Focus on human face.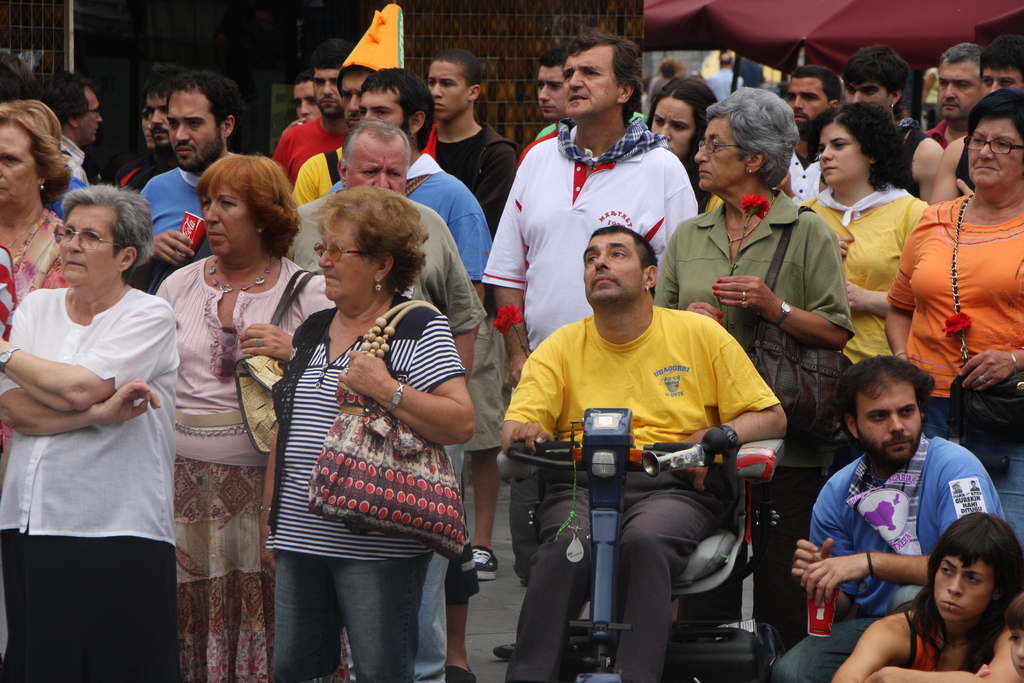
Focused at region(934, 62, 981, 123).
